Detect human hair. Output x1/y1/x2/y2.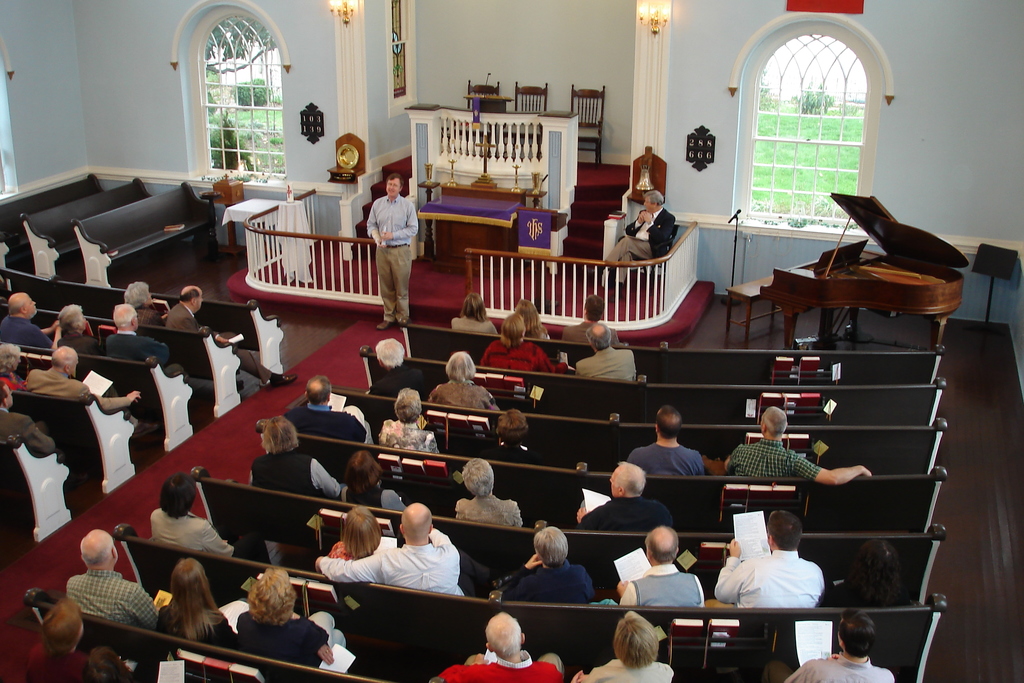
485/609/521/659.
